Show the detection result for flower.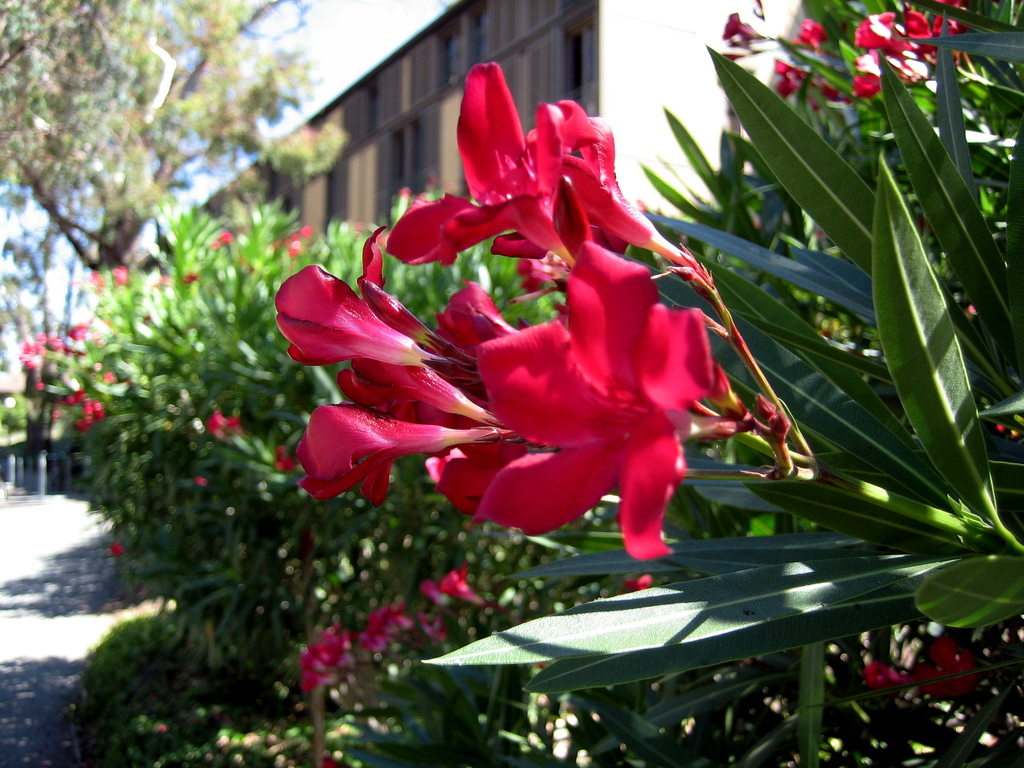
locate(468, 242, 728, 556).
